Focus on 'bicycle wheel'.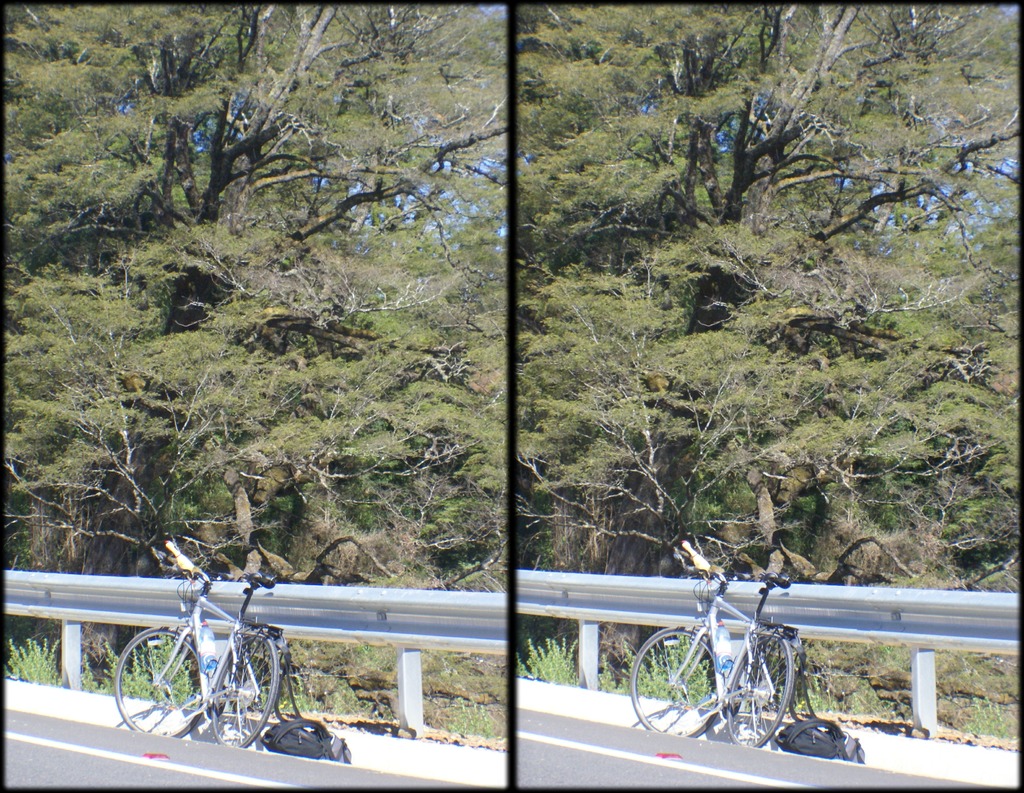
Focused at [727,630,792,748].
